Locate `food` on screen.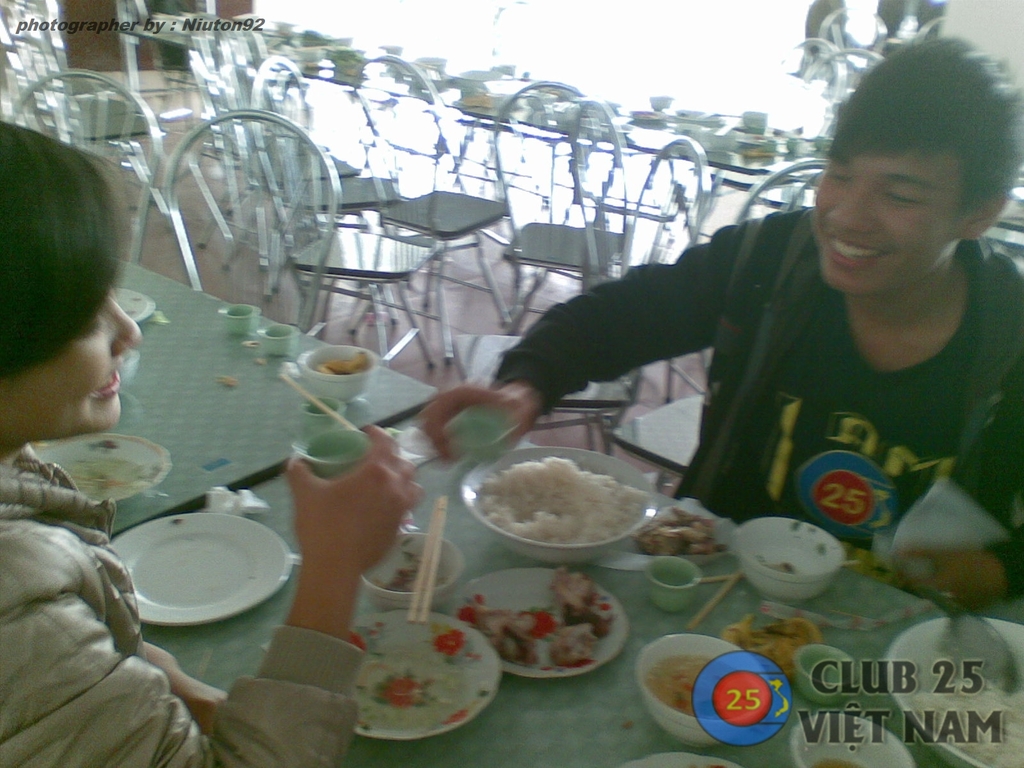
On screen at bbox(461, 566, 614, 668).
